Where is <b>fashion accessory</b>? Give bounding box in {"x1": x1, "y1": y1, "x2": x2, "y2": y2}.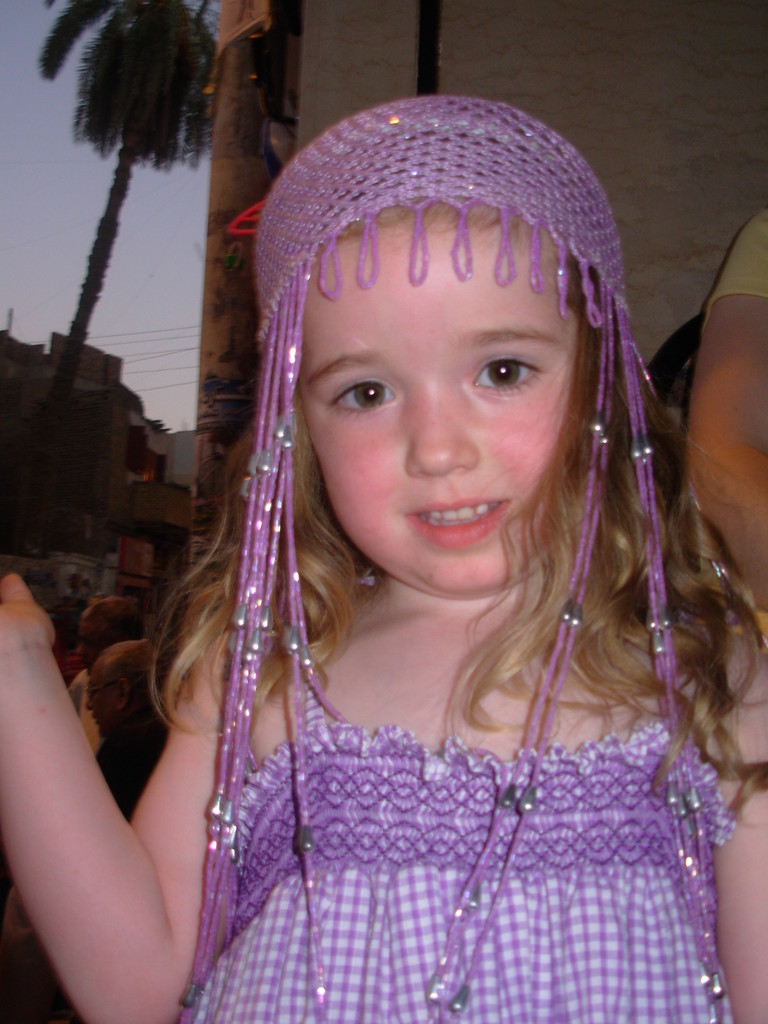
{"x1": 184, "y1": 91, "x2": 726, "y2": 1023}.
